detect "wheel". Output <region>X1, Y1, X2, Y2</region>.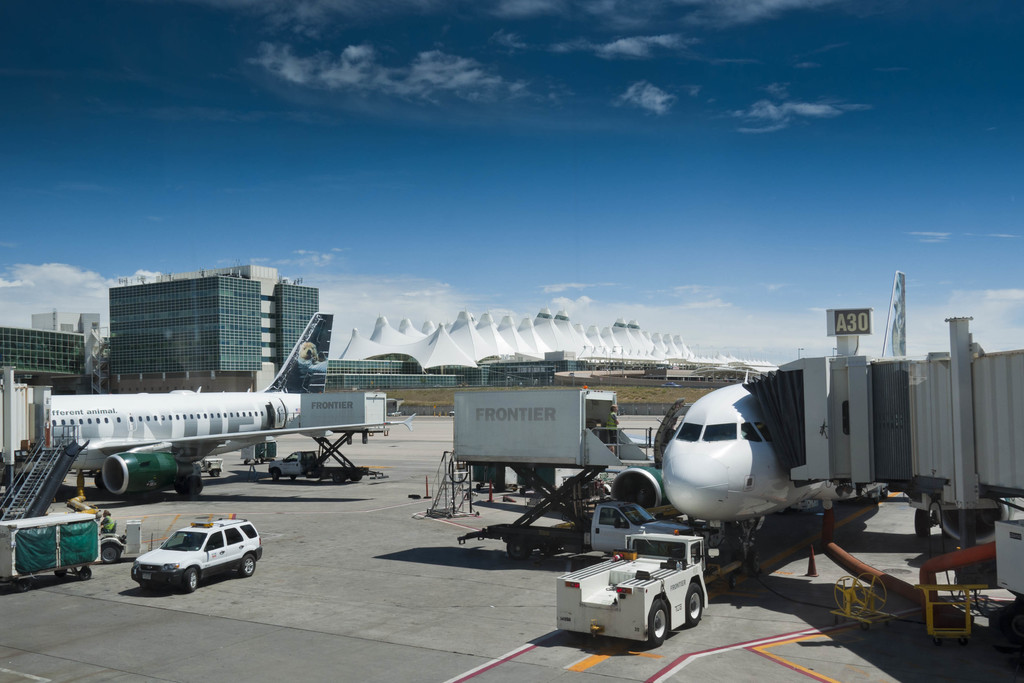
<region>882, 622, 887, 623</region>.
